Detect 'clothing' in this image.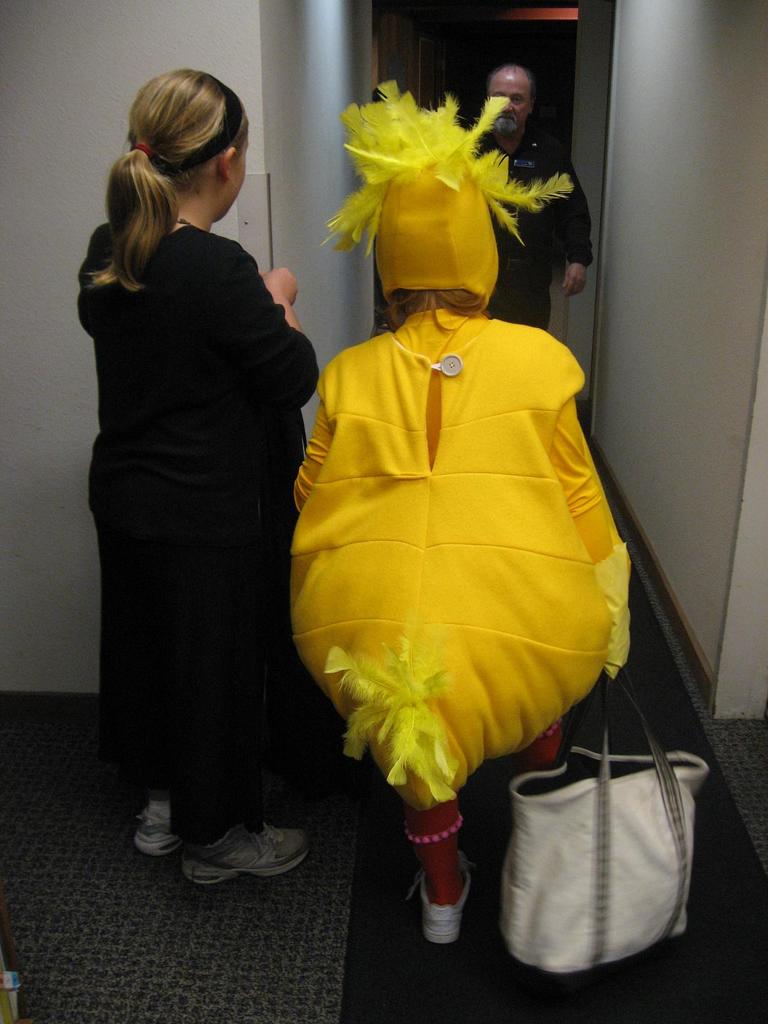
Detection: l=286, t=307, r=622, b=811.
